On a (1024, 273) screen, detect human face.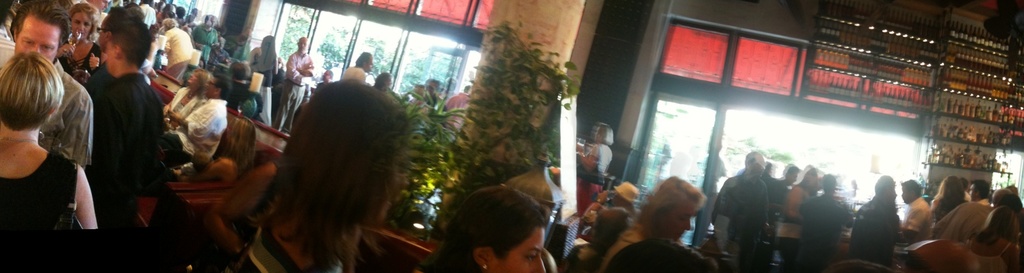
crop(669, 206, 692, 237).
